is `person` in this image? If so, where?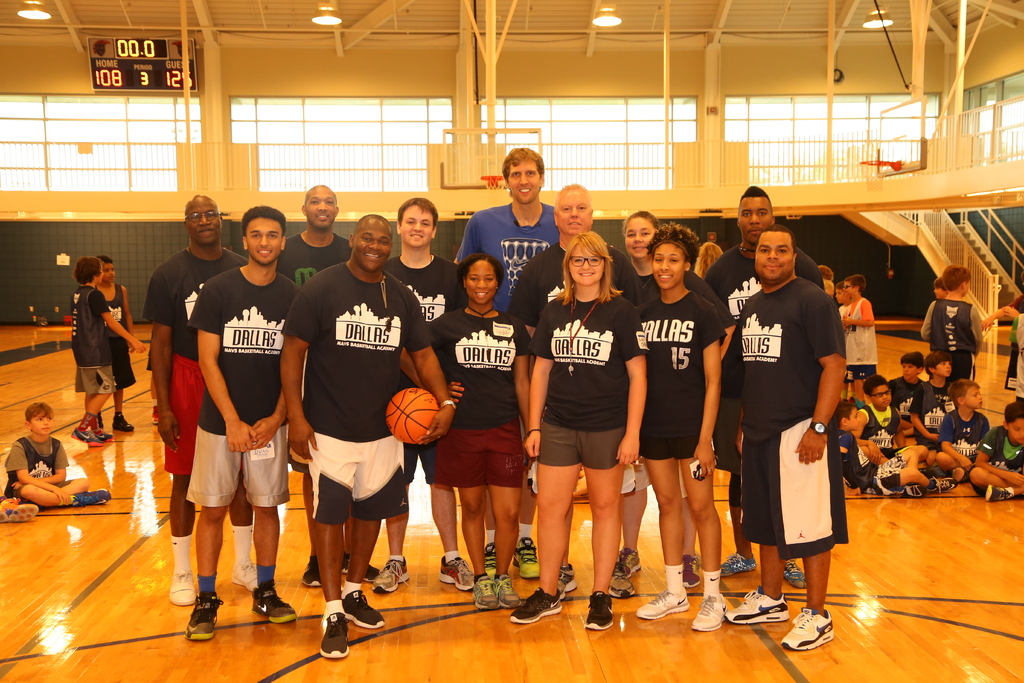
Yes, at (94, 252, 132, 432).
